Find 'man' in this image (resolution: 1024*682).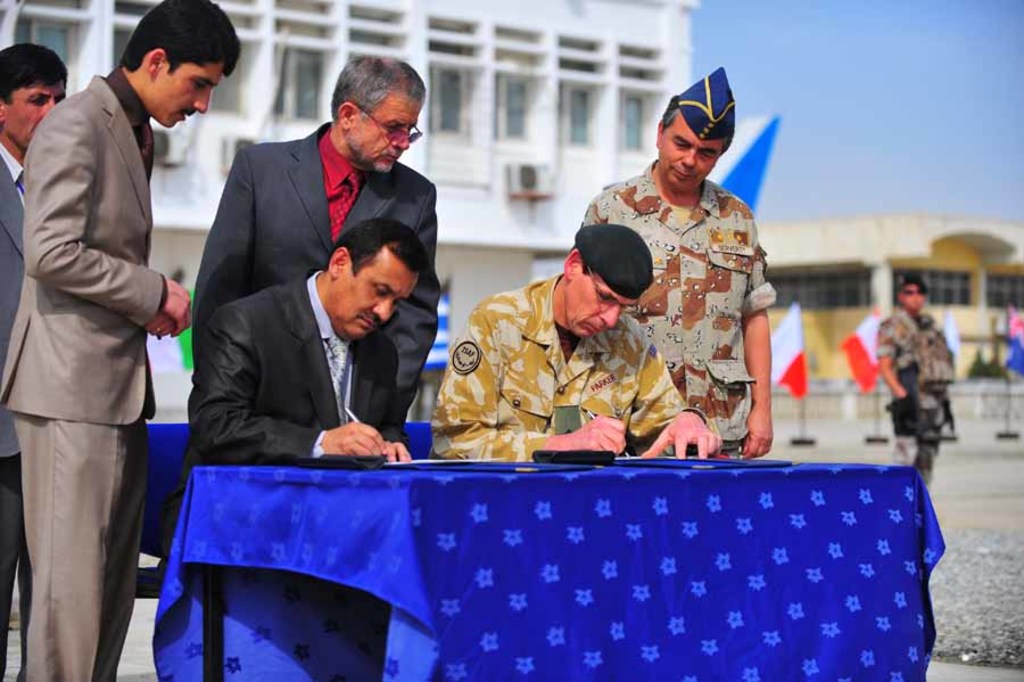
{"x1": 187, "y1": 49, "x2": 457, "y2": 429}.
